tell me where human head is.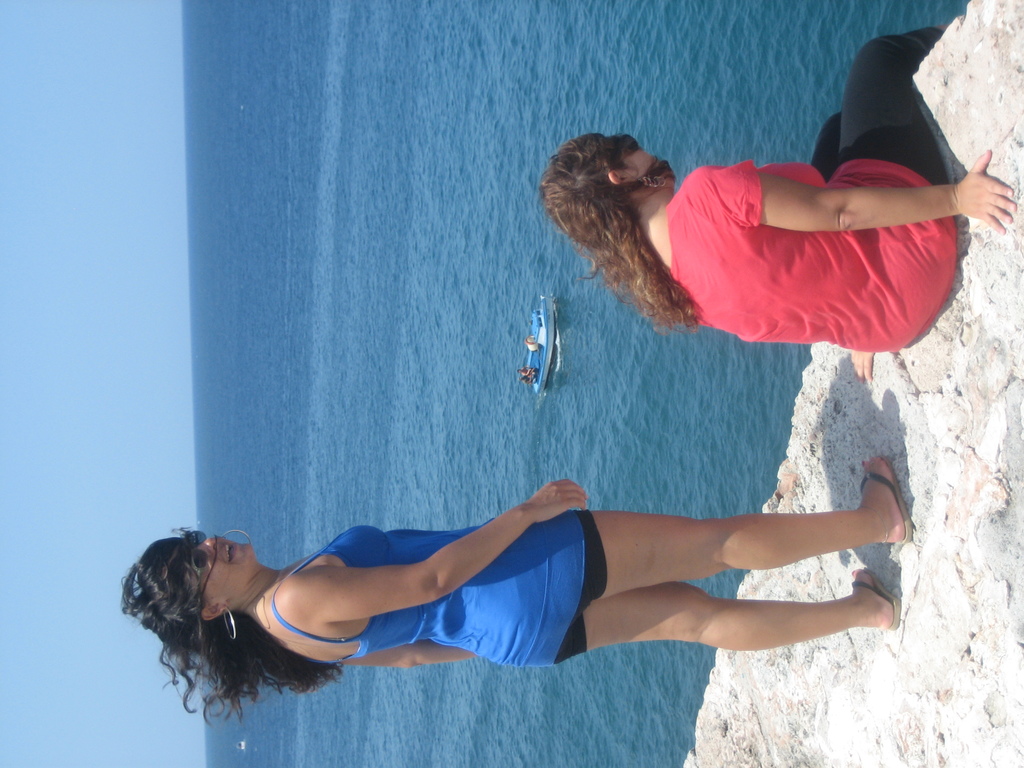
human head is at rect(535, 125, 681, 244).
